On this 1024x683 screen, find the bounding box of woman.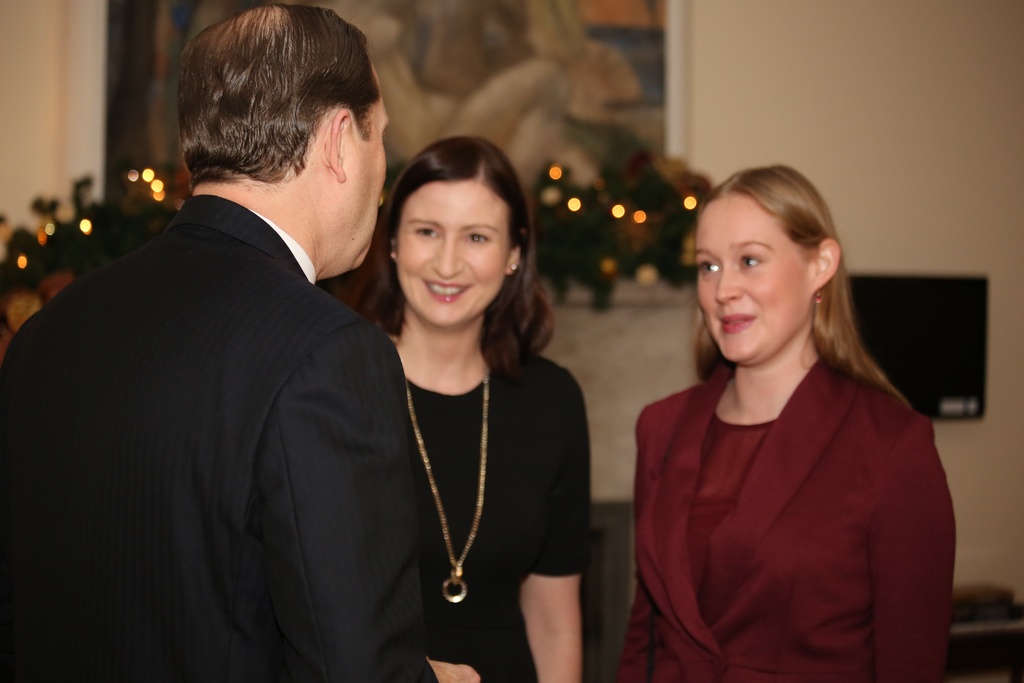
Bounding box: l=620, t=167, r=975, b=682.
